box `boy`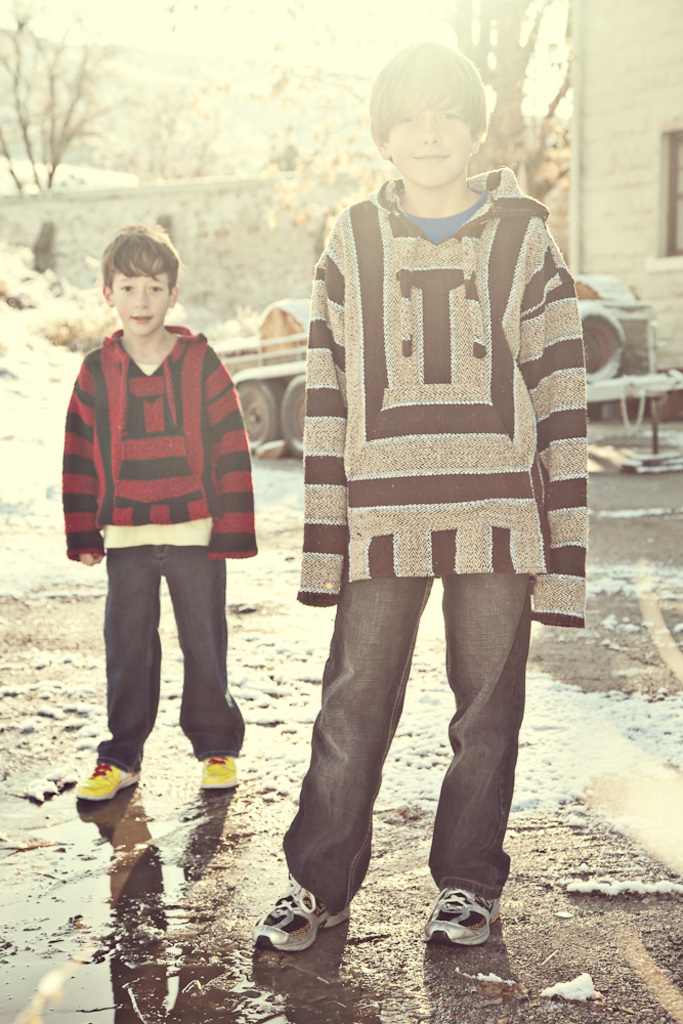
57/224/258/803
